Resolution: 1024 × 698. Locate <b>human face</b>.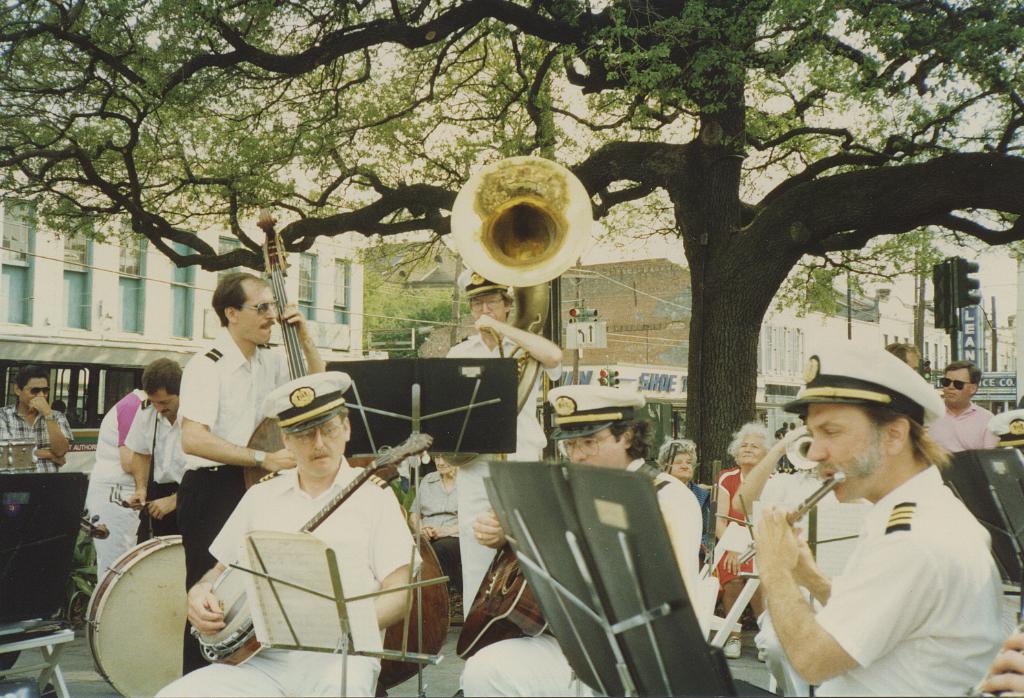
<box>475,293,506,323</box>.
